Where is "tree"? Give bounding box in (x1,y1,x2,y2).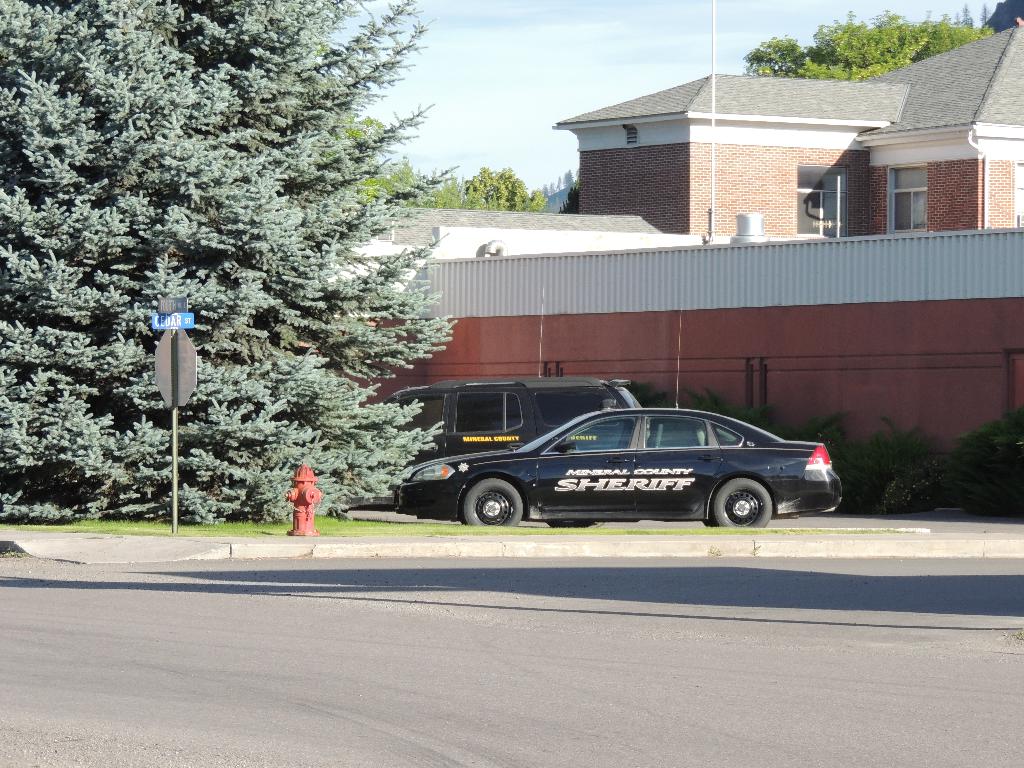
(0,0,465,527).
